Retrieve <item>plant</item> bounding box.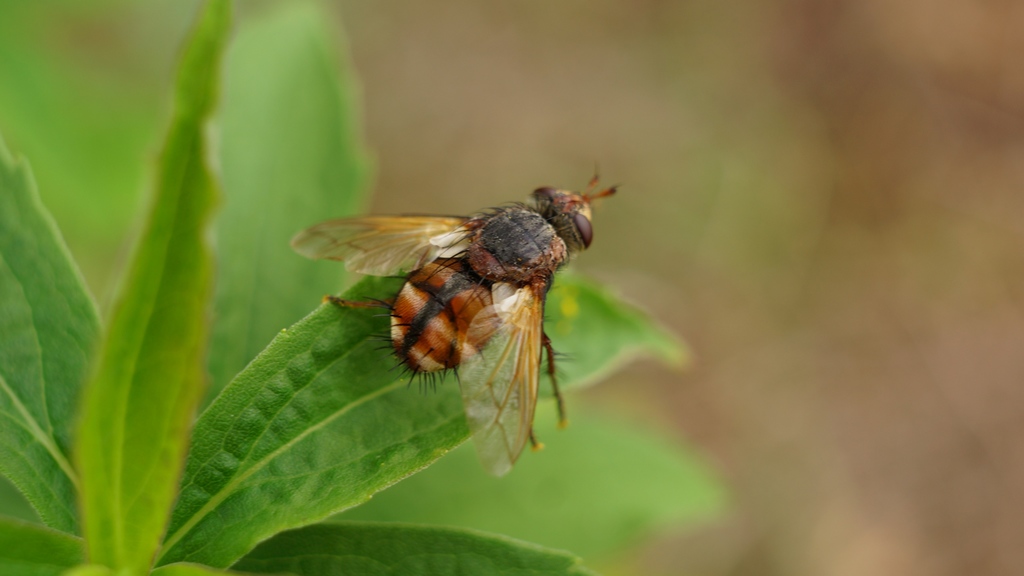
Bounding box: 0:0:726:575.
